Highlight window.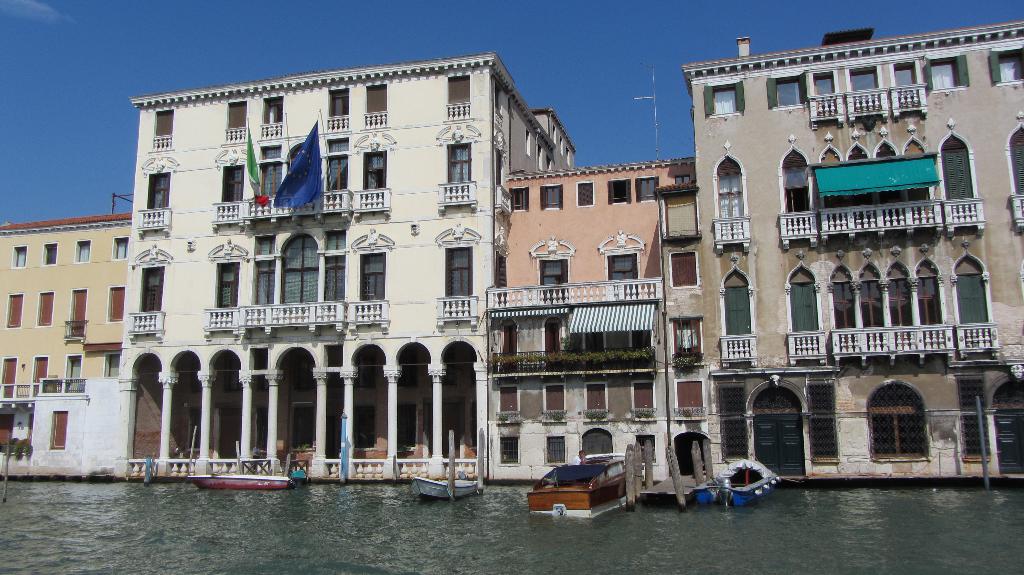
Highlighted region: [left=497, top=386, right=521, bottom=413].
